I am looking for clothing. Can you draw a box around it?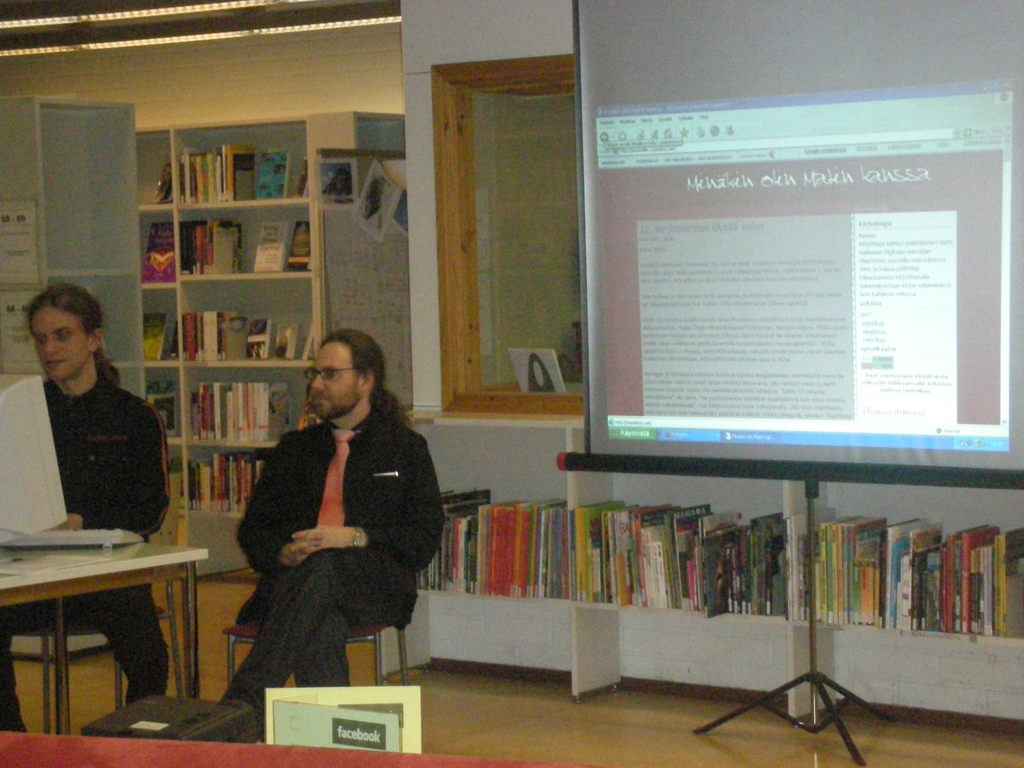
Sure, the bounding box is x1=213, y1=406, x2=466, y2=700.
